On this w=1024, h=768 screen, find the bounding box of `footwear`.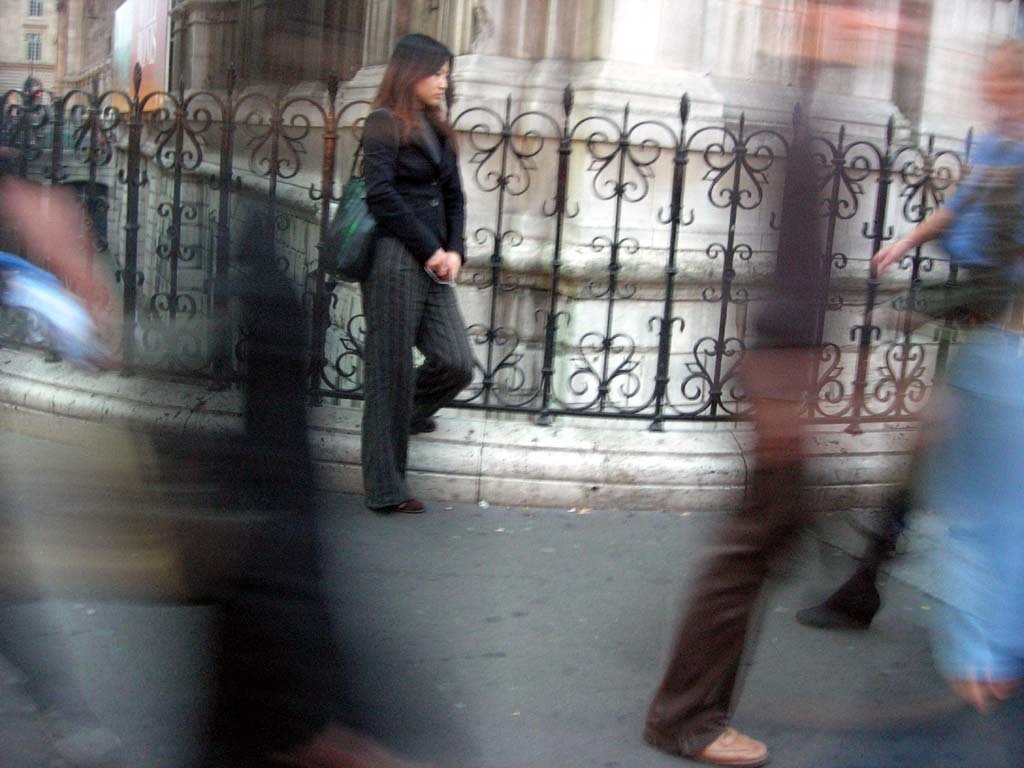
Bounding box: <bbox>375, 492, 425, 517</bbox>.
